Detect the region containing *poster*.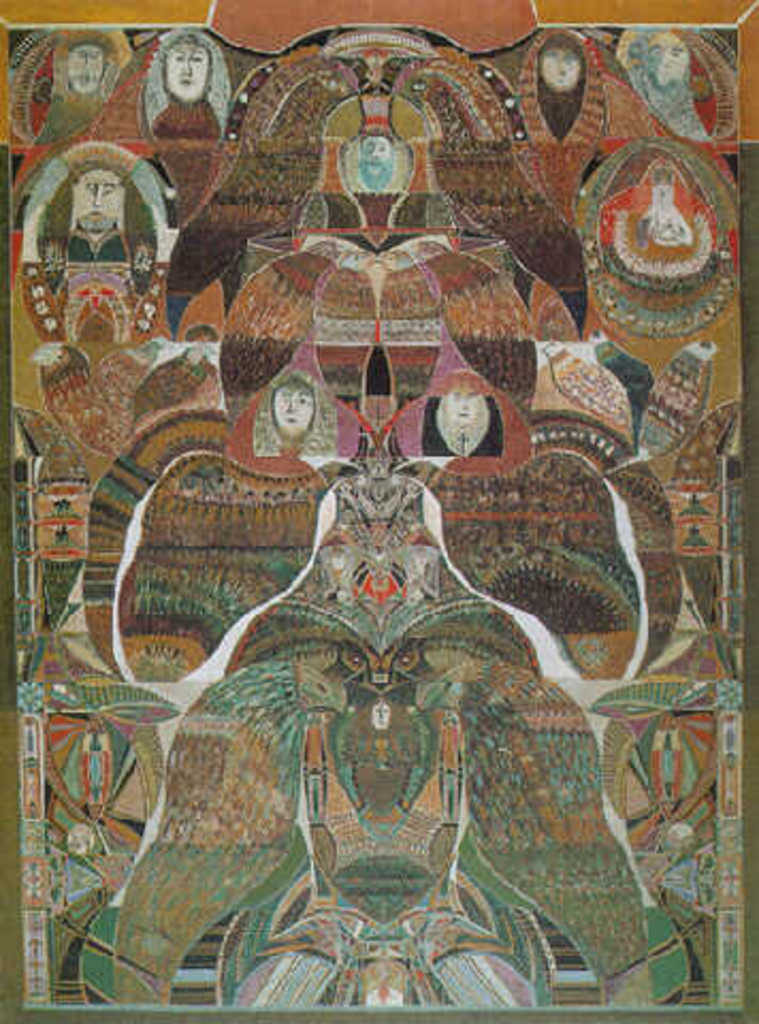
bbox=[0, 0, 758, 1023].
